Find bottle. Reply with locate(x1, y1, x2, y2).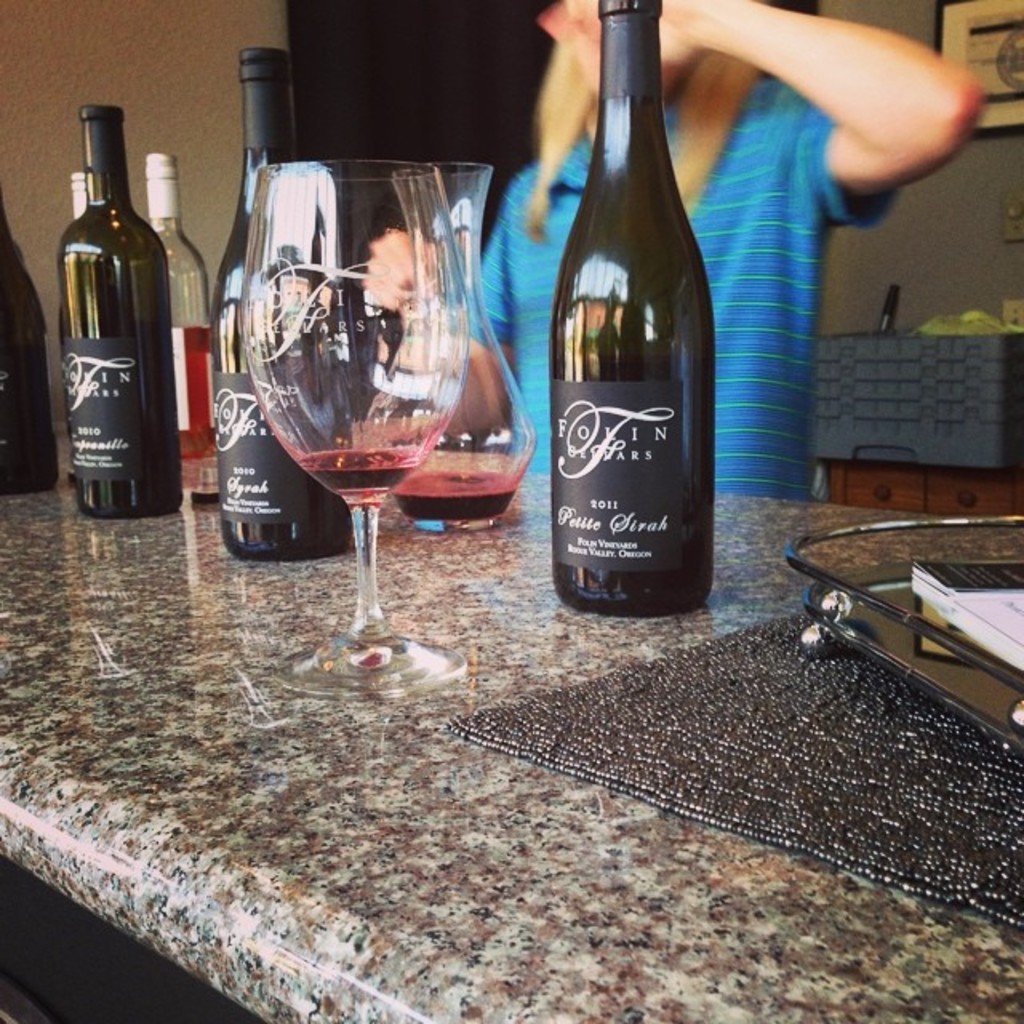
locate(549, 0, 722, 618).
